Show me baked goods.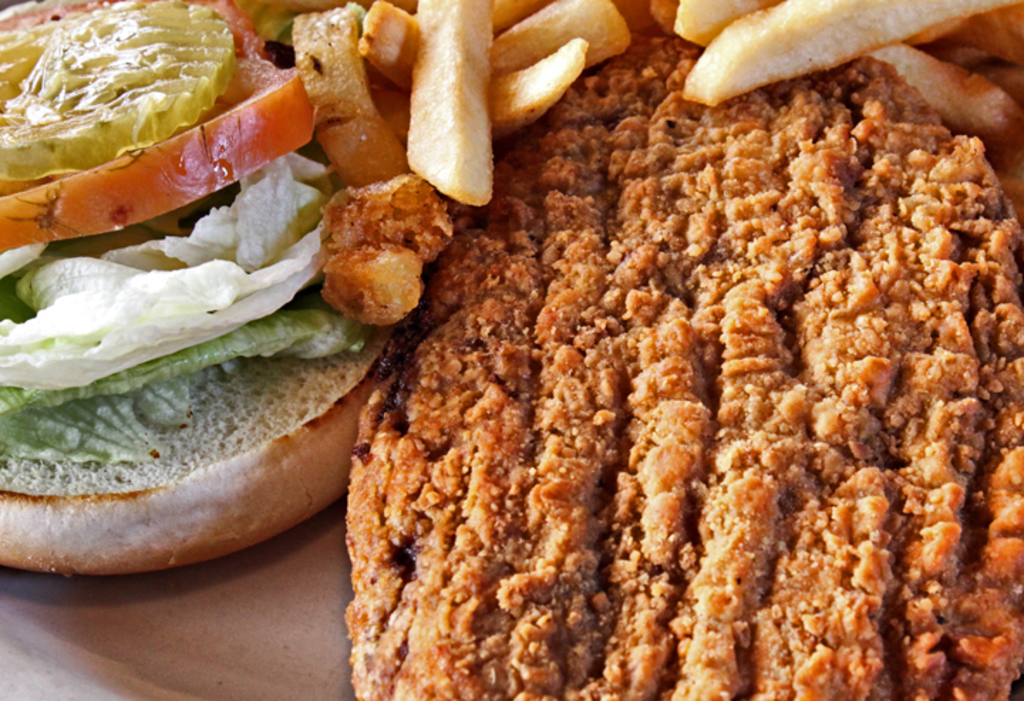
baked goods is here: <bbox>0, 273, 414, 593</bbox>.
